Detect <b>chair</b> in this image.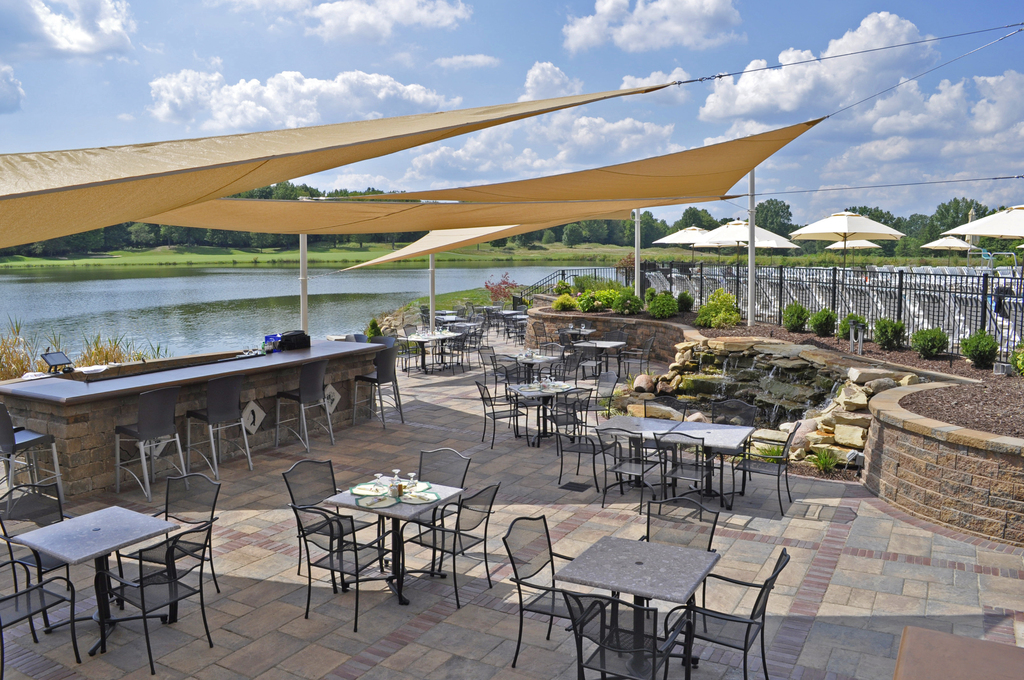
Detection: Rect(477, 339, 514, 398).
